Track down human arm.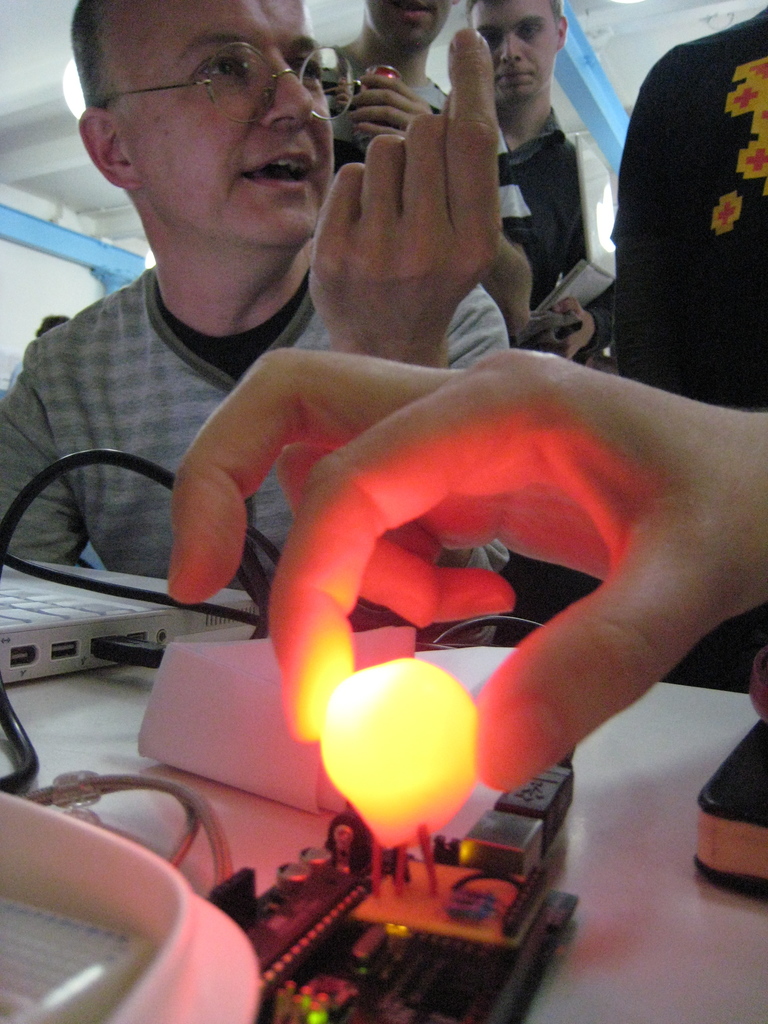
Tracked to bbox=[163, 339, 767, 793].
